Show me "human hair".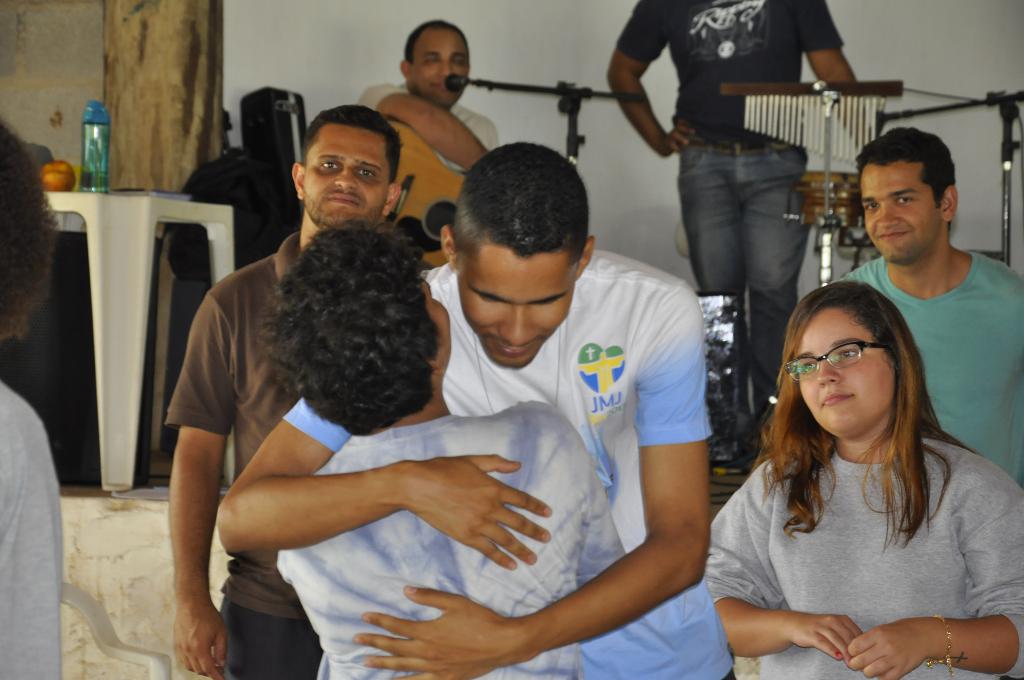
"human hair" is here: [855, 125, 956, 208].
